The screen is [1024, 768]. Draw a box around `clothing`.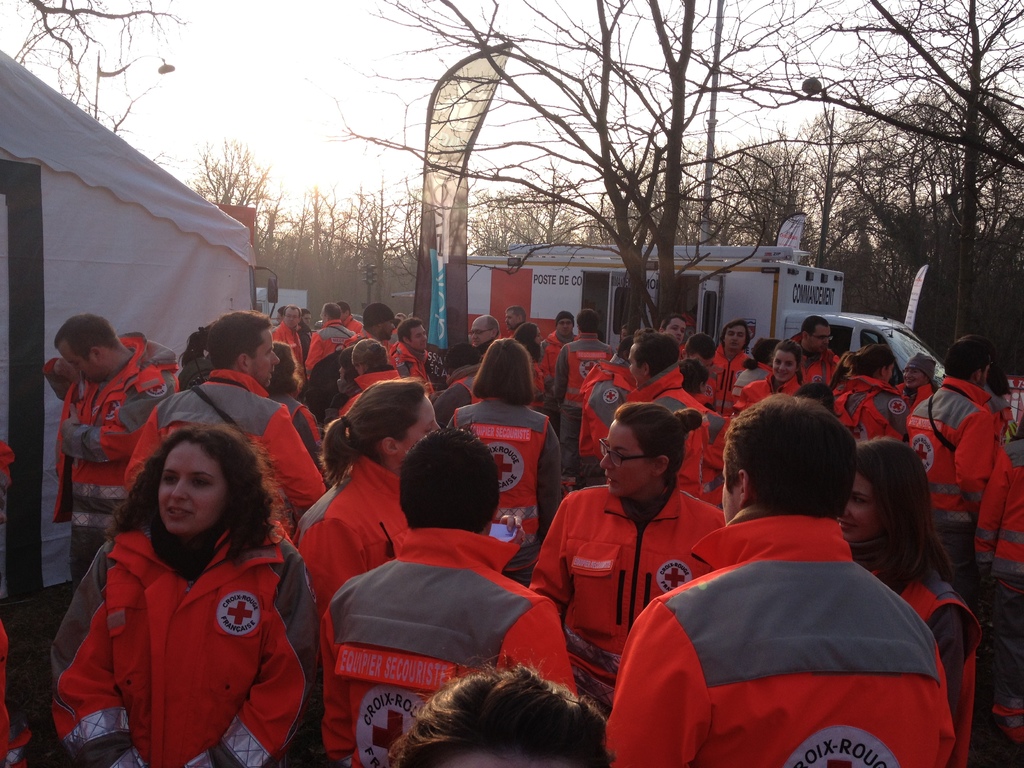
bbox=[525, 355, 548, 410].
